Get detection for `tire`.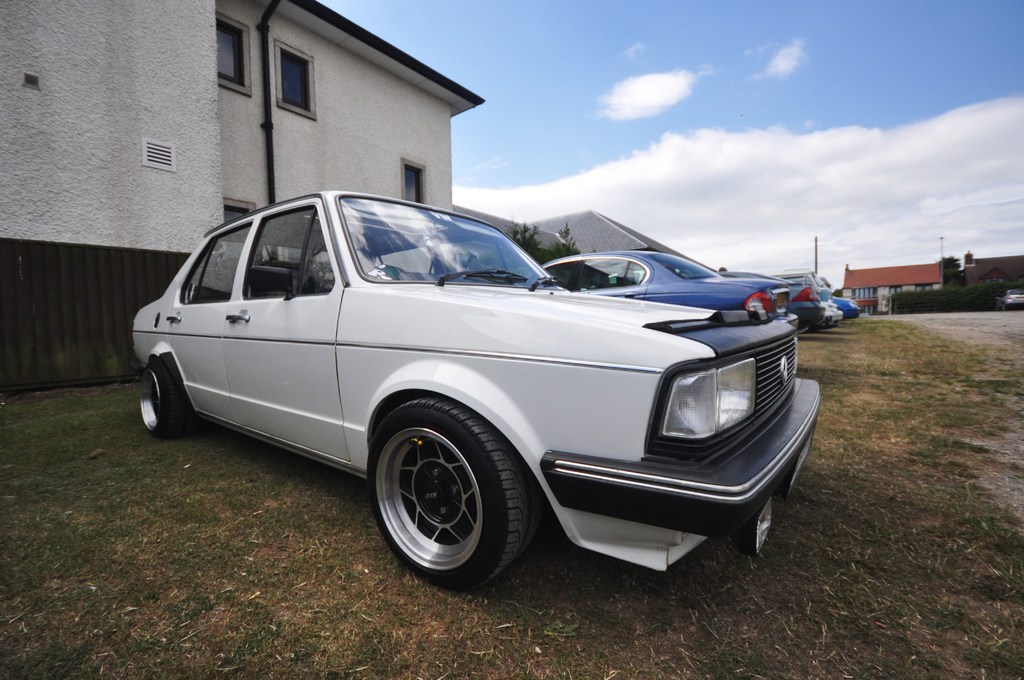
Detection: 138/355/189/432.
